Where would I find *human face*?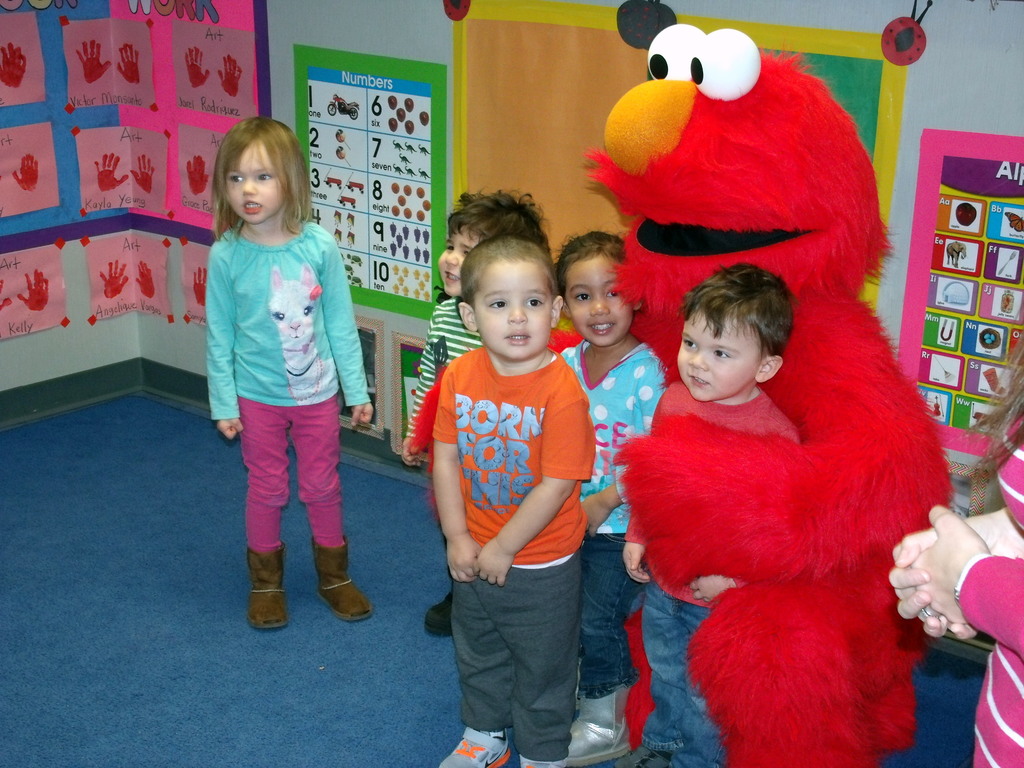
At [225,142,287,225].
